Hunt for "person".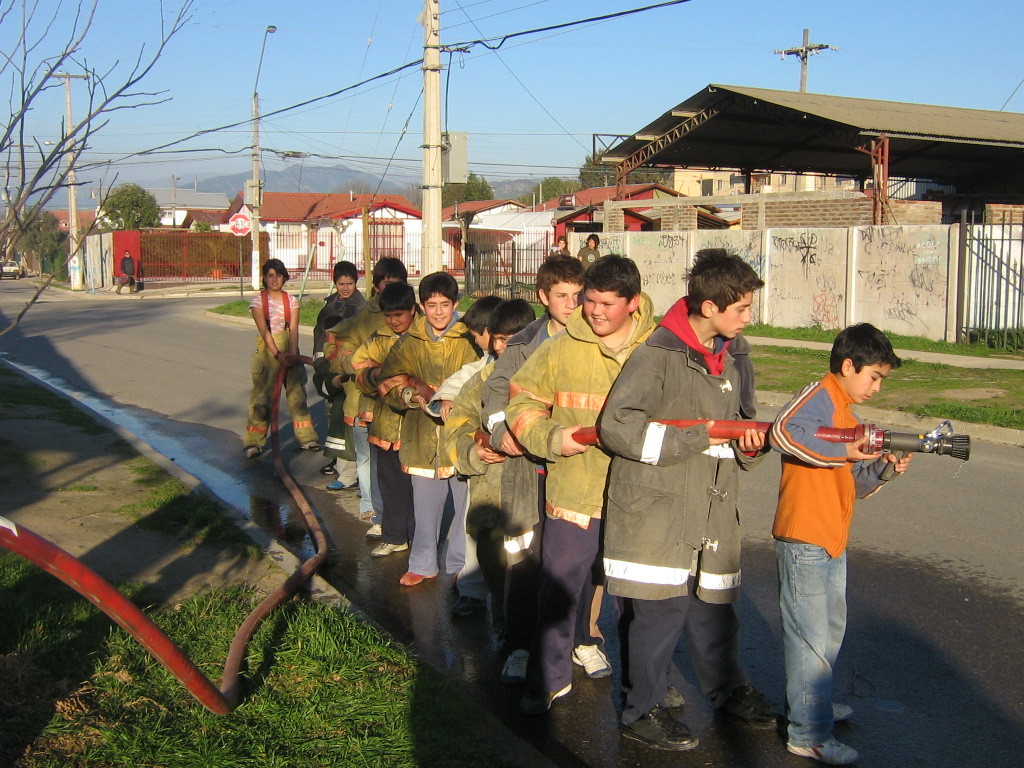
Hunted down at box=[114, 252, 136, 292].
